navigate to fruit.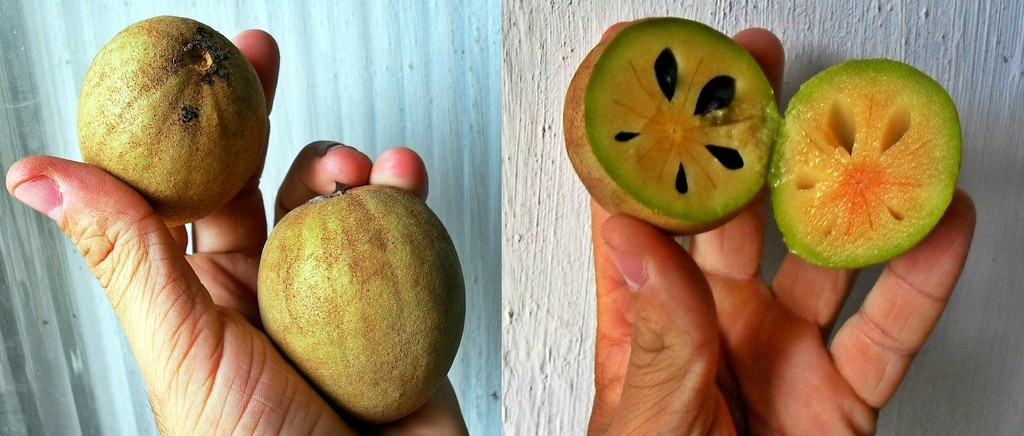
Navigation target: 767, 56, 968, 264.
